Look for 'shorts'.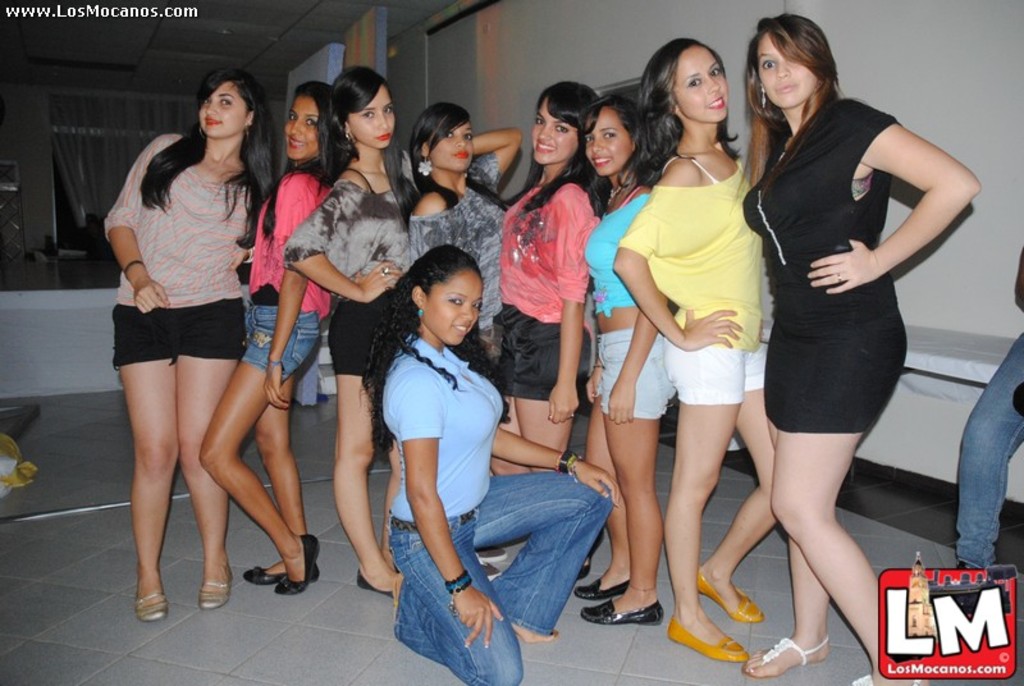
Found: 660/326/762/406.
